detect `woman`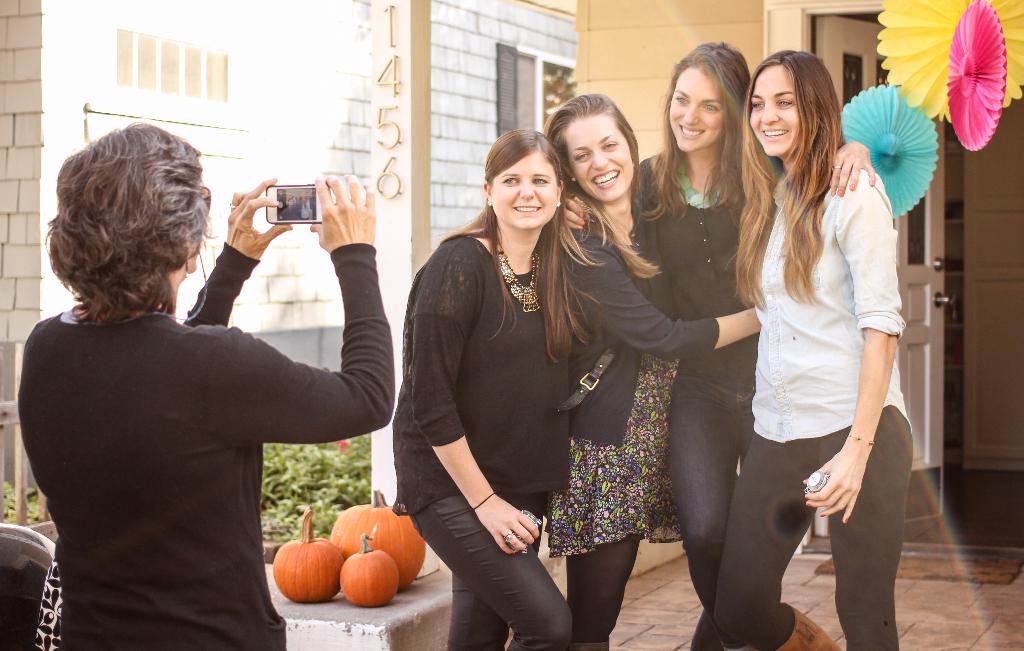
{"x1": 714, "y1": 47, "x2": 913, "y2": 650}
